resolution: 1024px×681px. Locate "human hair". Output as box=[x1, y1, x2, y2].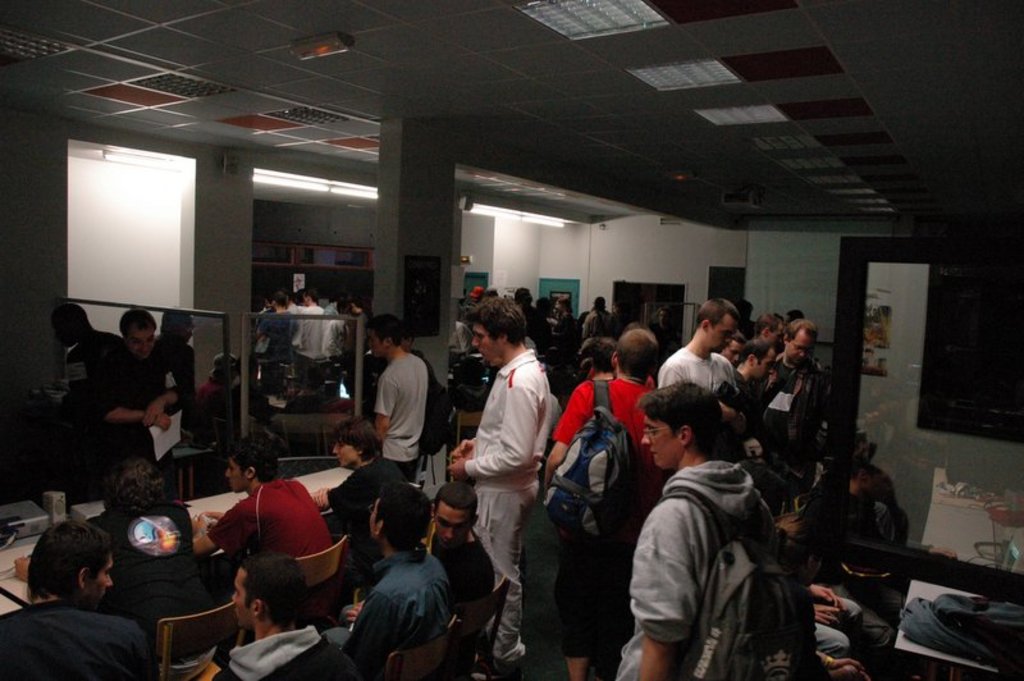
box=[698, 297, 737, 325].
